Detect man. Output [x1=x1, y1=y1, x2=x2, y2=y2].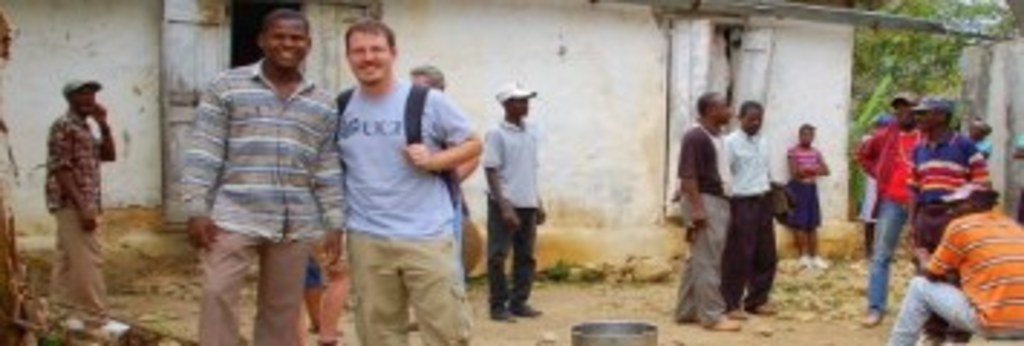
[x1=715, y1=101, x2=776, y2=311].
